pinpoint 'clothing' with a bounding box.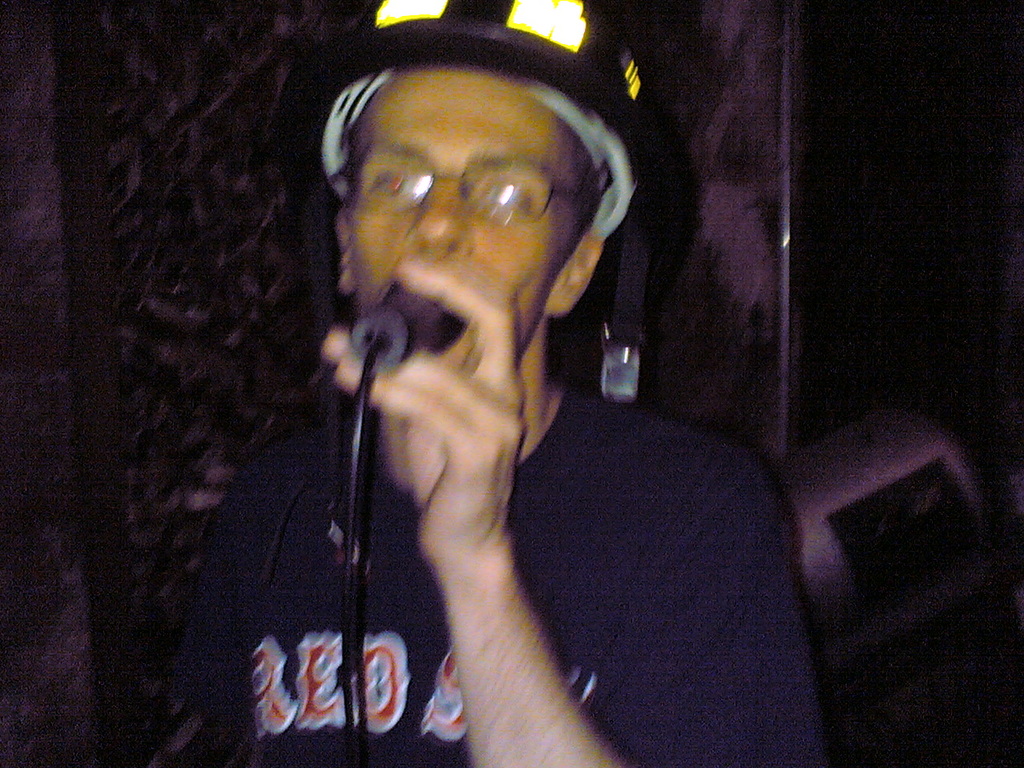
l=160, t=135, r=818, b=761.
